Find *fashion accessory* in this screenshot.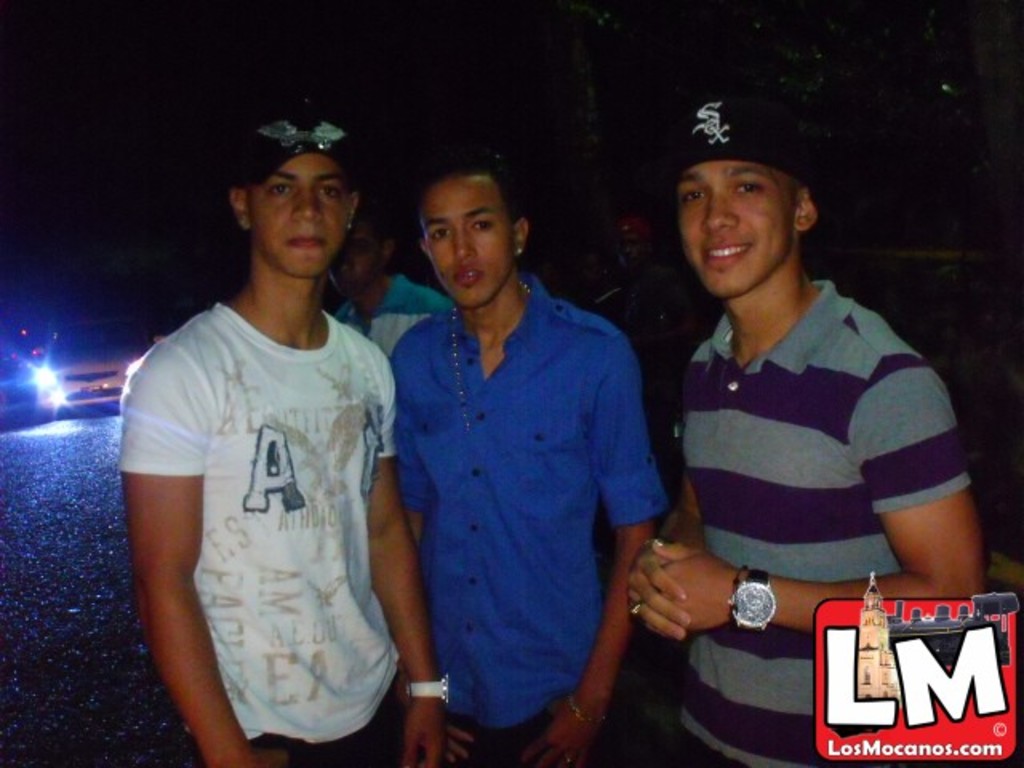
The bounding box for *fashion accessory* is (left=514, top=240, right=525, bottom=259).
